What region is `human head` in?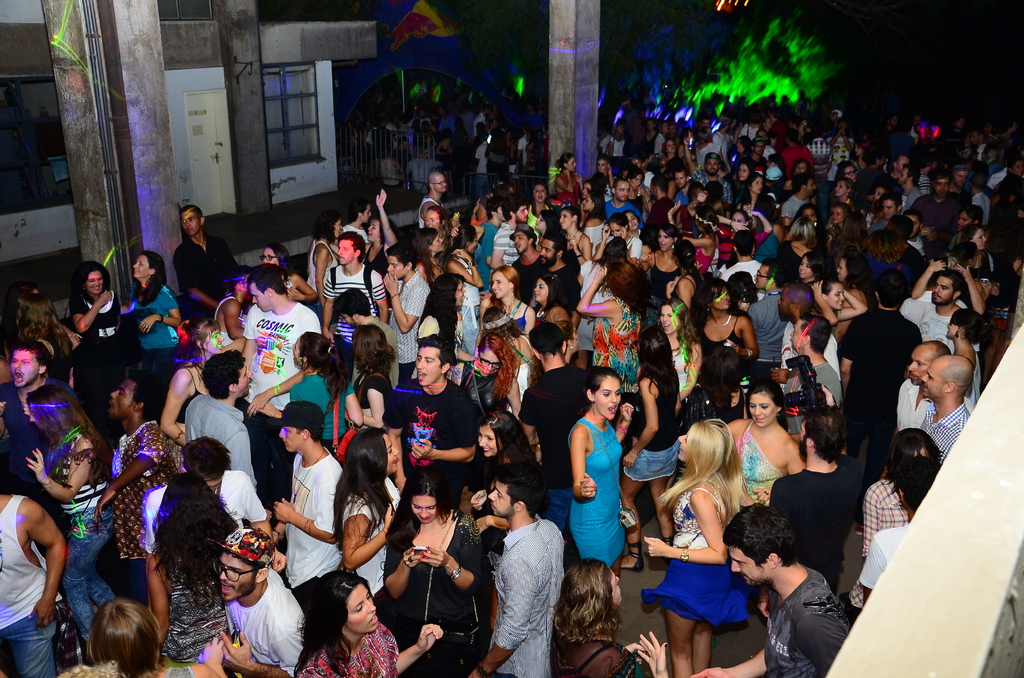
Rect(753, 256, 781, 287).
